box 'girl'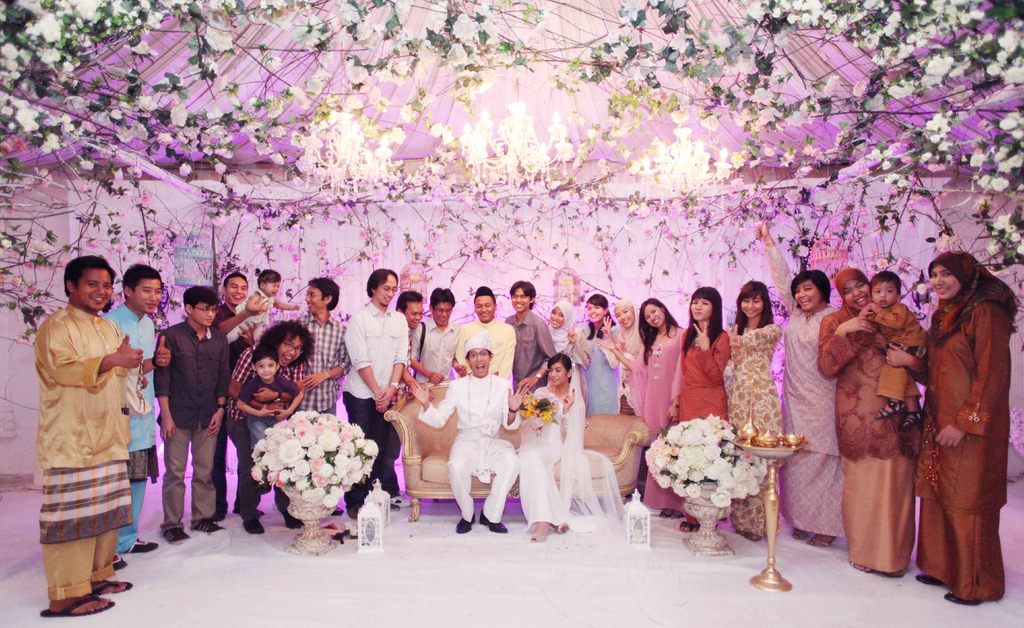
681,287,730,529
